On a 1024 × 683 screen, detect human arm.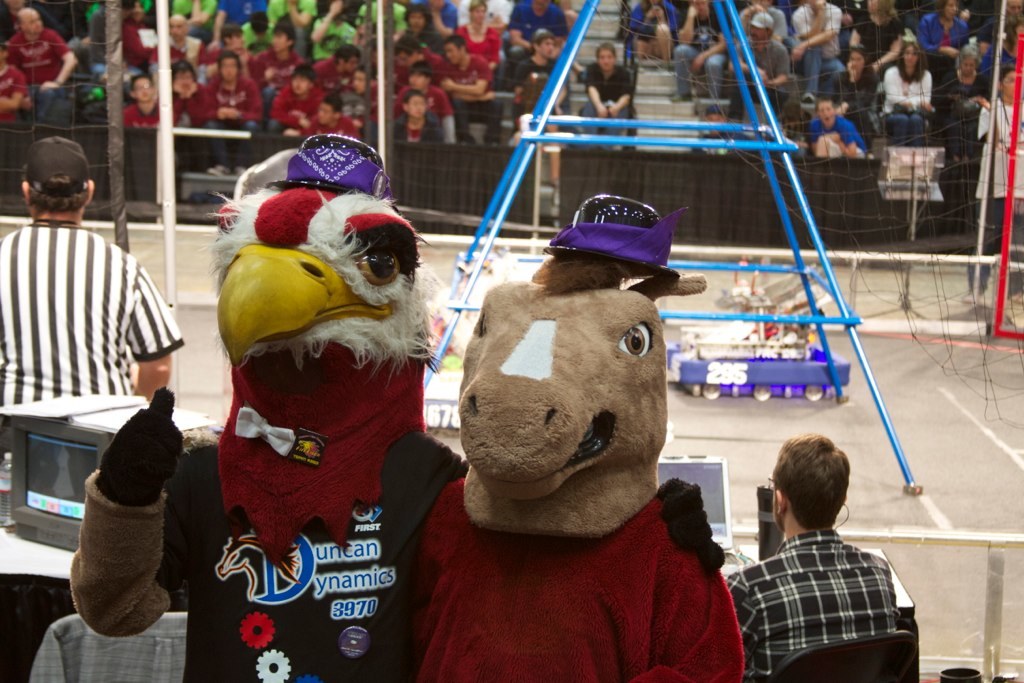
<box>826,121,856,159</box>.
